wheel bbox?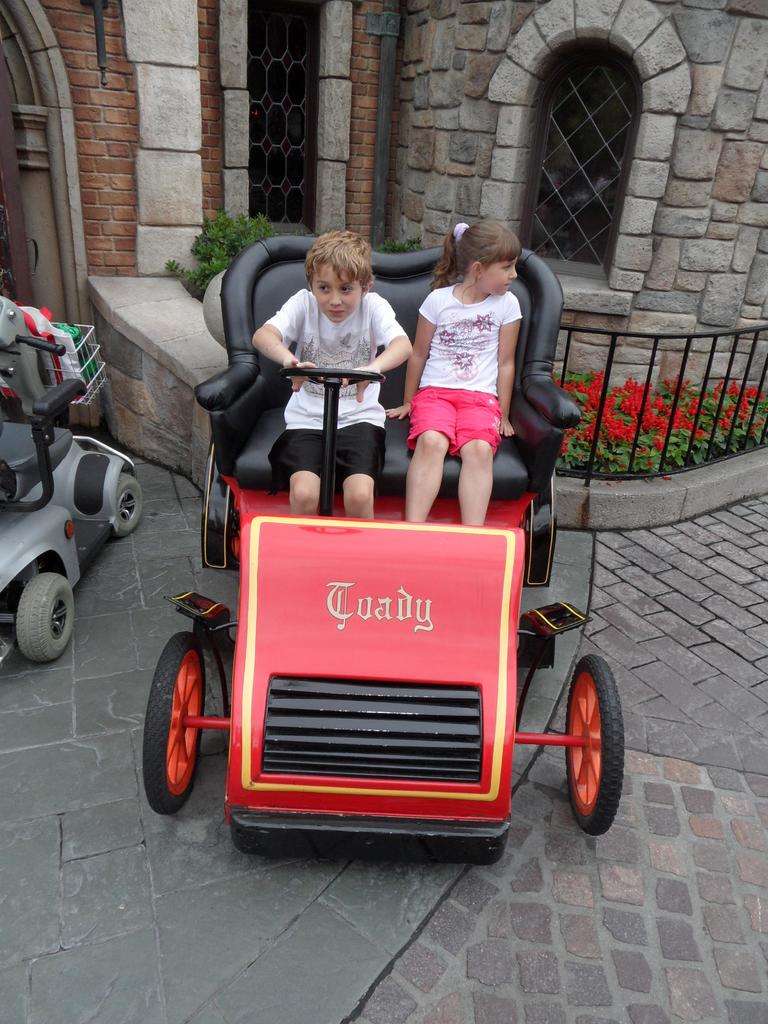
{"left": 143, "top": 634, "right": 205, "bottom": 815}
